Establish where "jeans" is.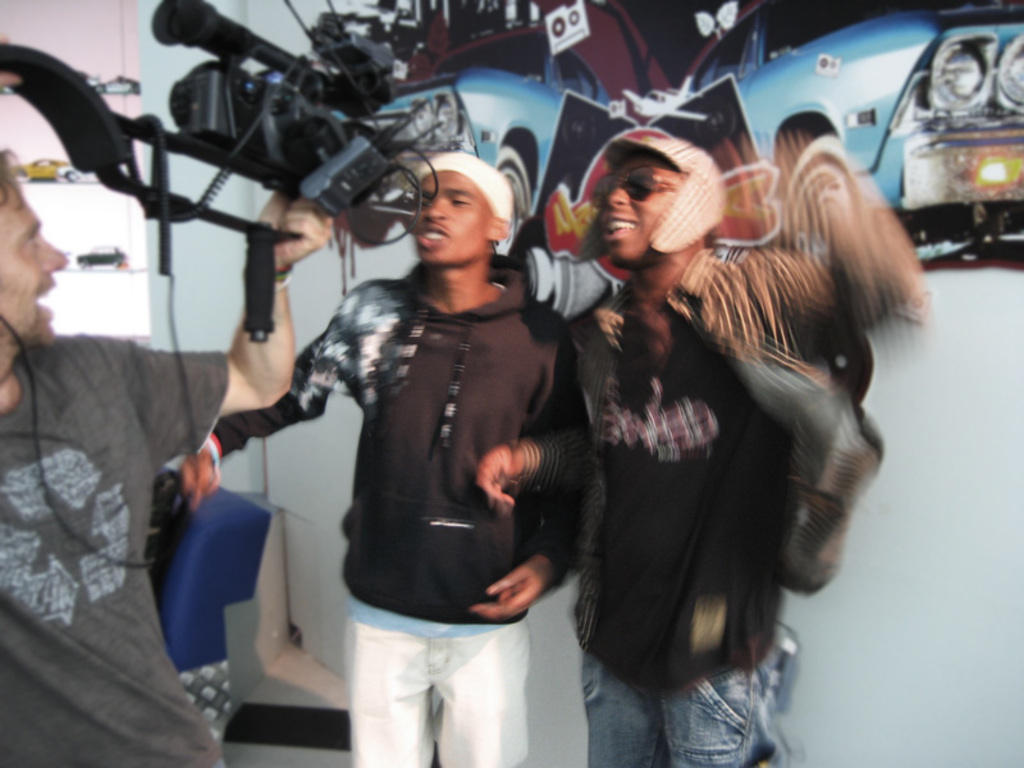
Established at left=558, top=628, right=801, bottom=767.
